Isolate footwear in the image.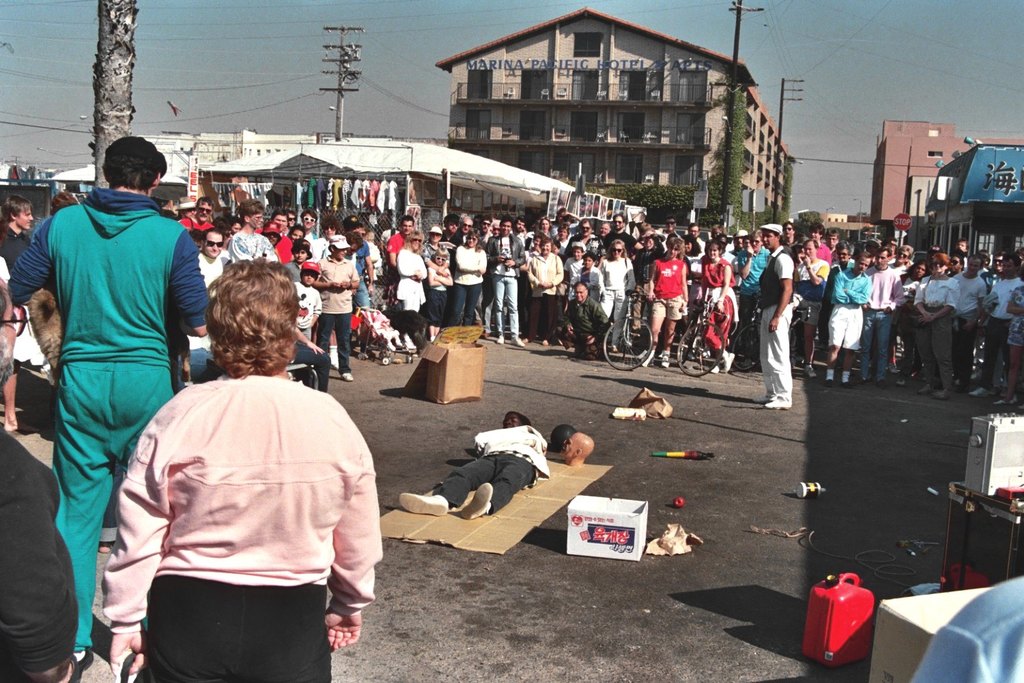
Isolated region: [826,376,834,387].
